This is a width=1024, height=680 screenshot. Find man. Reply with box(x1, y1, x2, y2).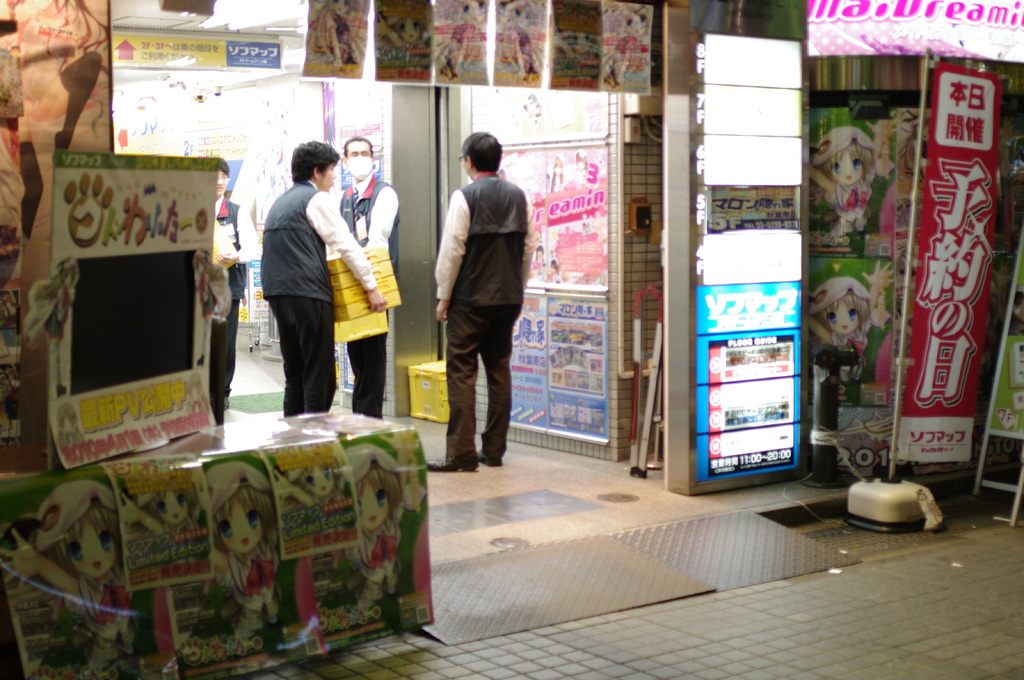
box(262, 140, 385, 407).
